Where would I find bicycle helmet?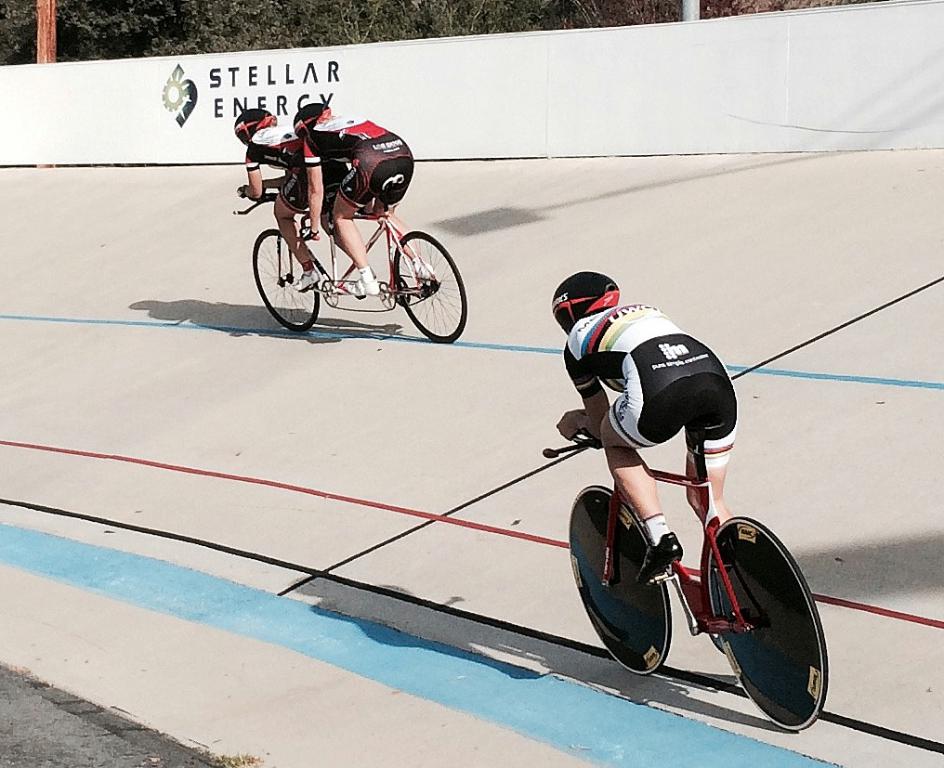
At 231 108 275 142.
